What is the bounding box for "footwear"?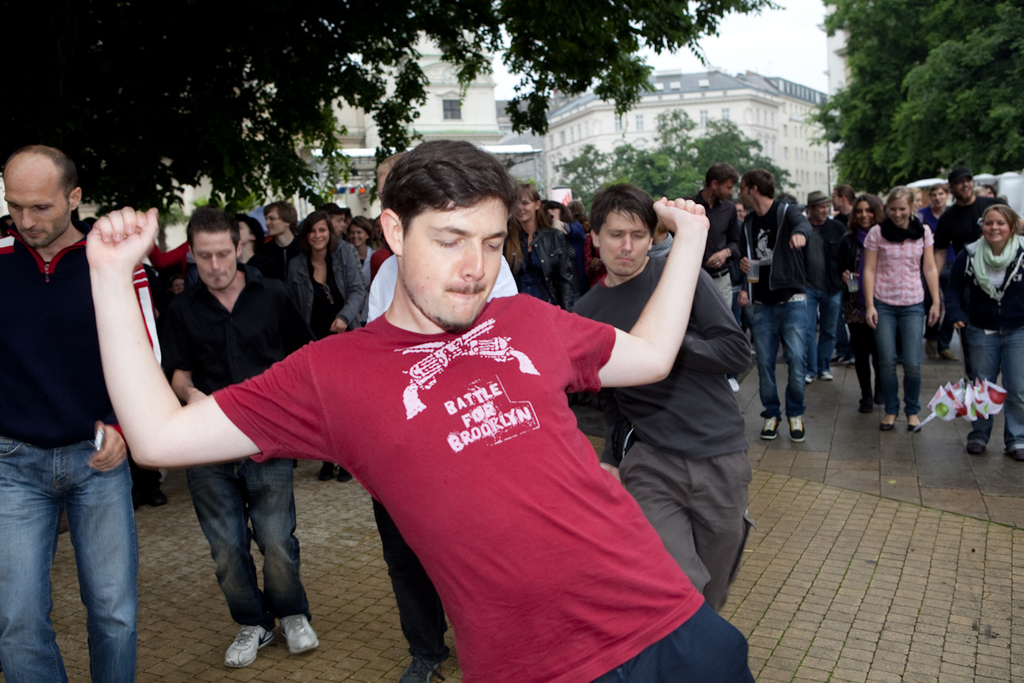
x1=1000, y1=443, x2=1023, y2=461.
